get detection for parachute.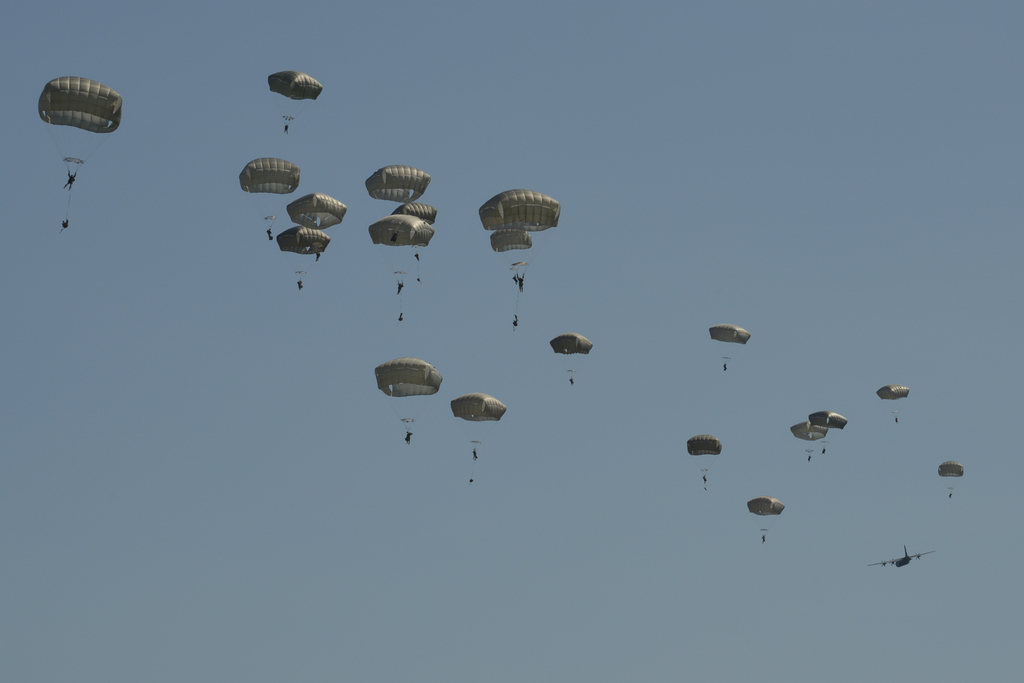
Detection: locate(392, 200, 438, 226).
